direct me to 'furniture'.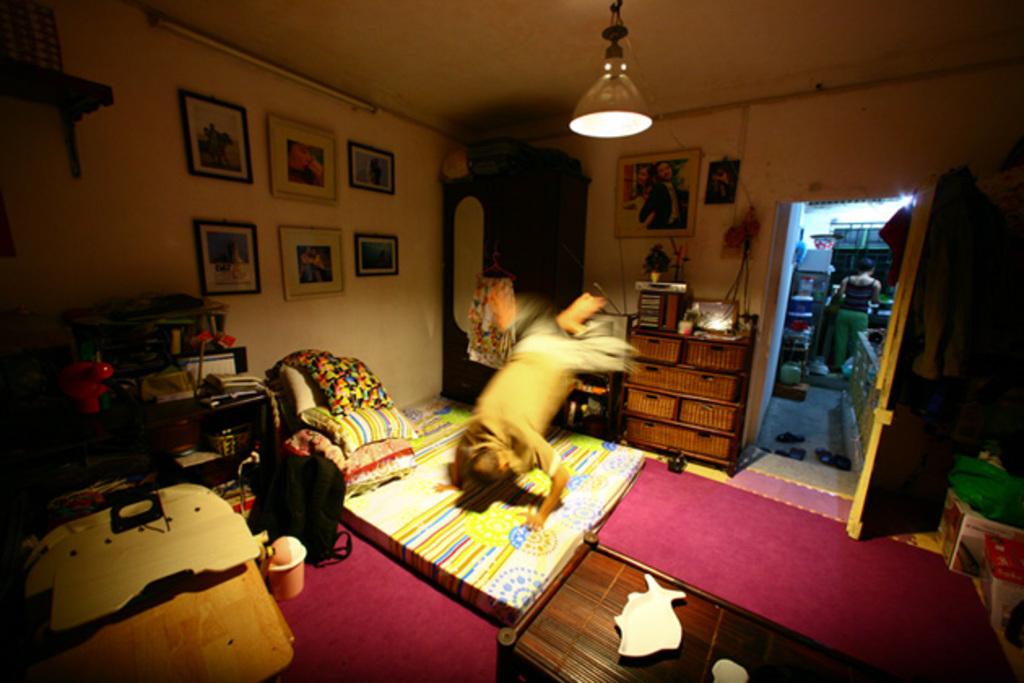
Direction: (437, 153, 593, 402).
